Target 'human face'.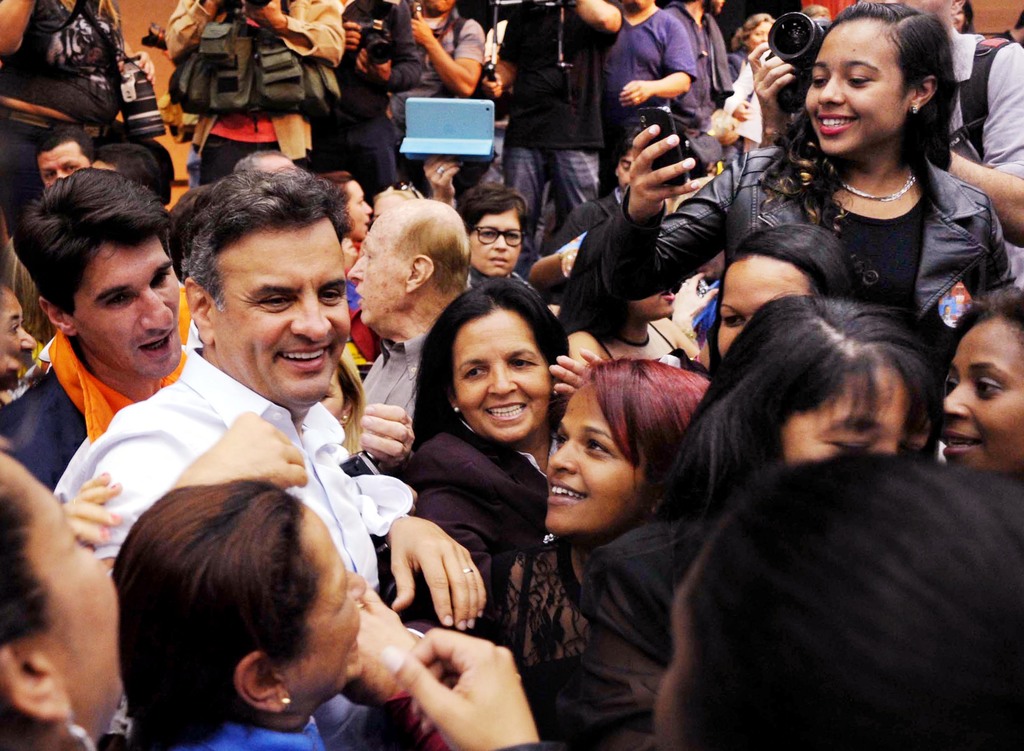
Target region: pyautogui.locateOnScreen(38, 144, 88, 184).
